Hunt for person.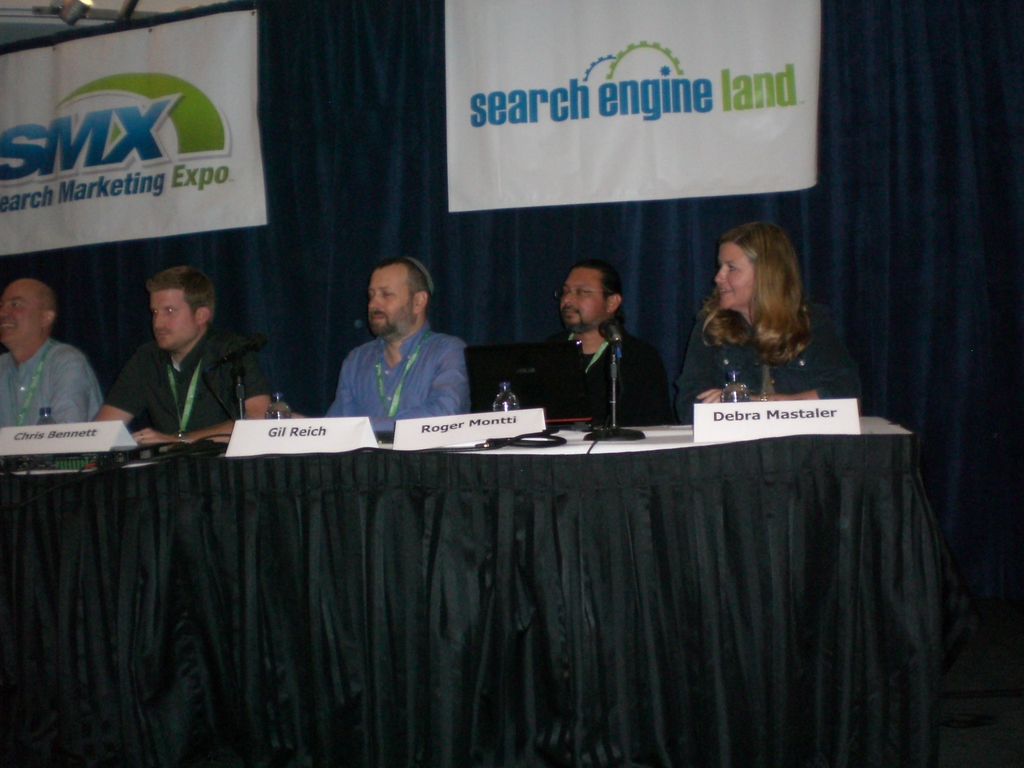
Hunted down at box(0, 276, 108, 430).
